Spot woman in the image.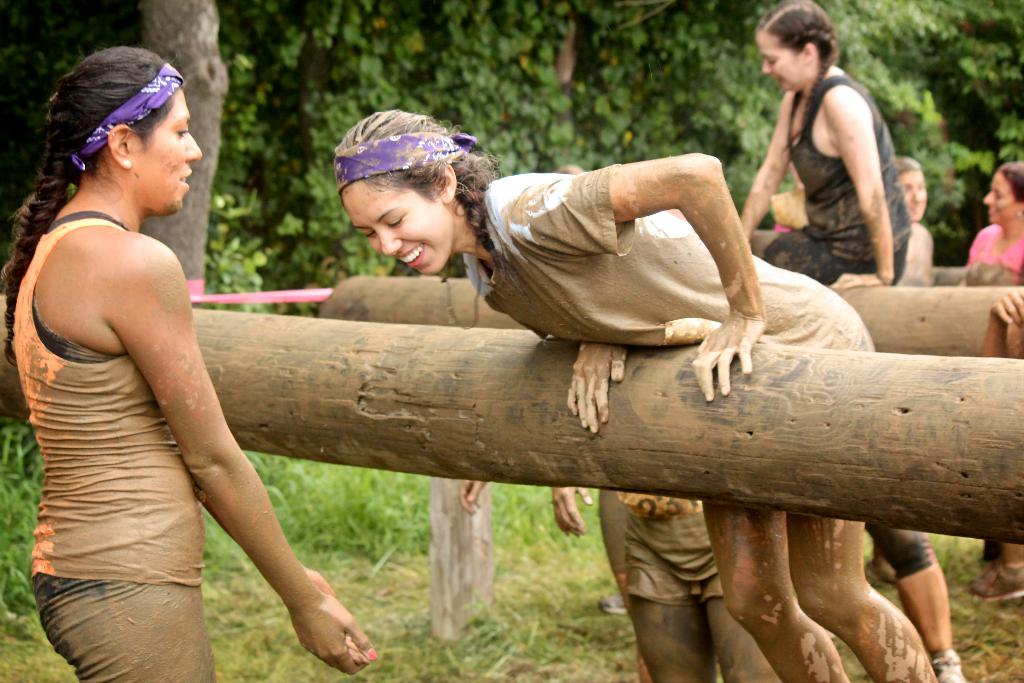
woman found at <box>739,0,909,291</box>.
